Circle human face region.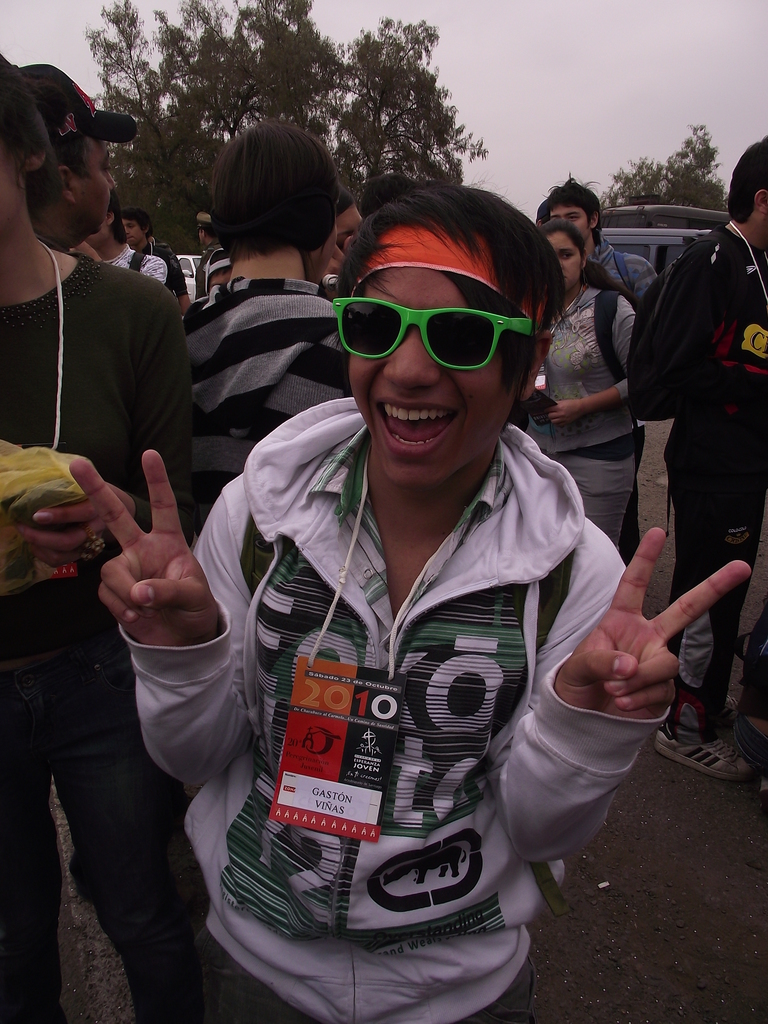
Region: {"left": 344, "top": 262, "right": 510, "bottom": 491}.
